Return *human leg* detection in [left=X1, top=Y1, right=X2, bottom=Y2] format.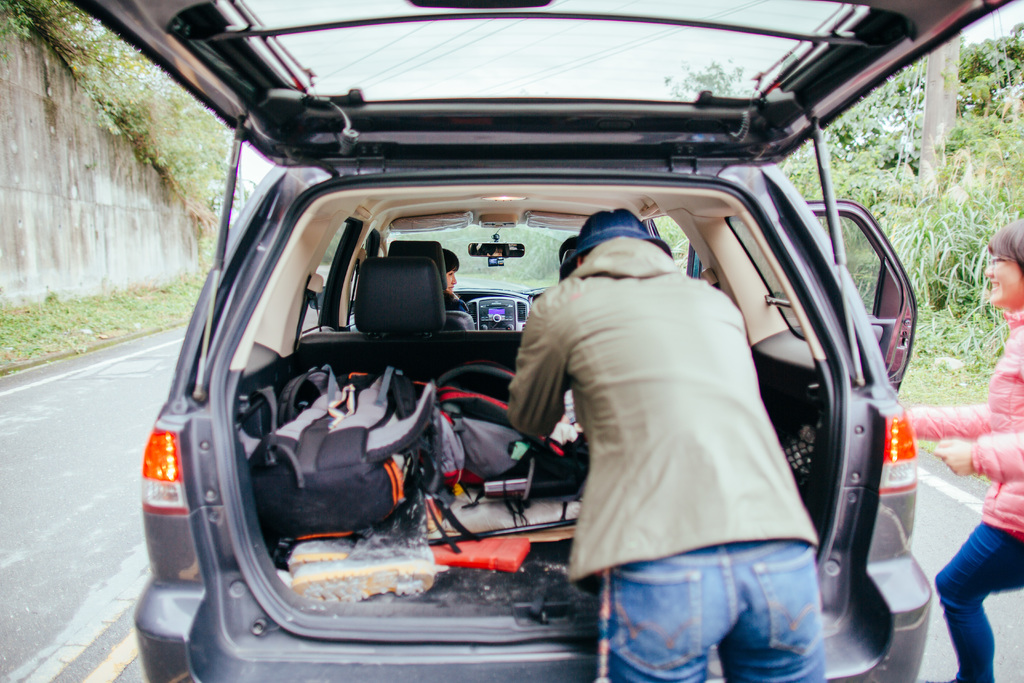
[left=932, top=522, right=1022, bottom=679].
